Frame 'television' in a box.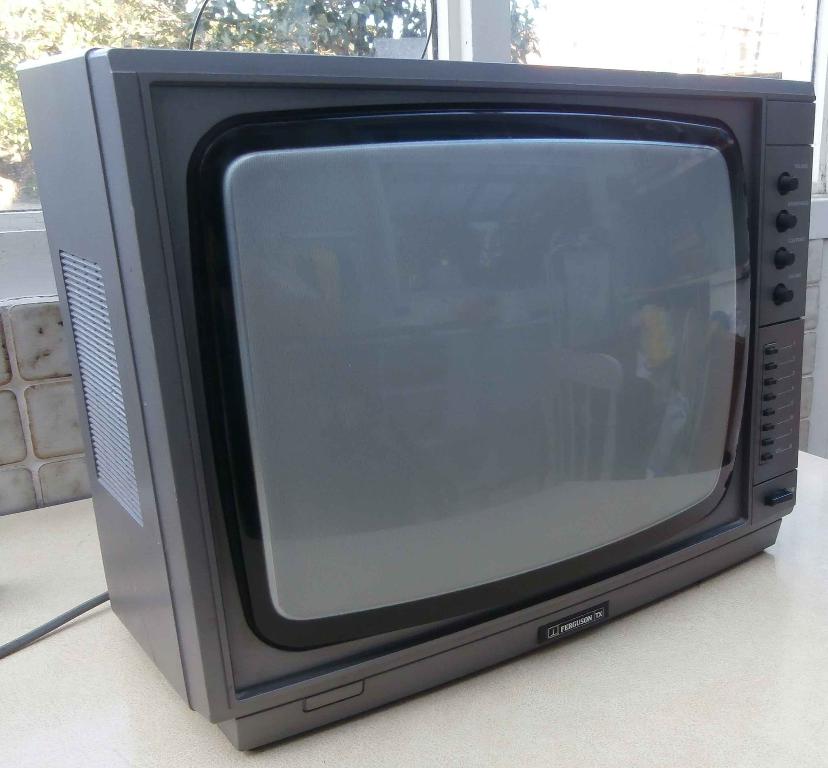
(10, 48, 811, 748).
